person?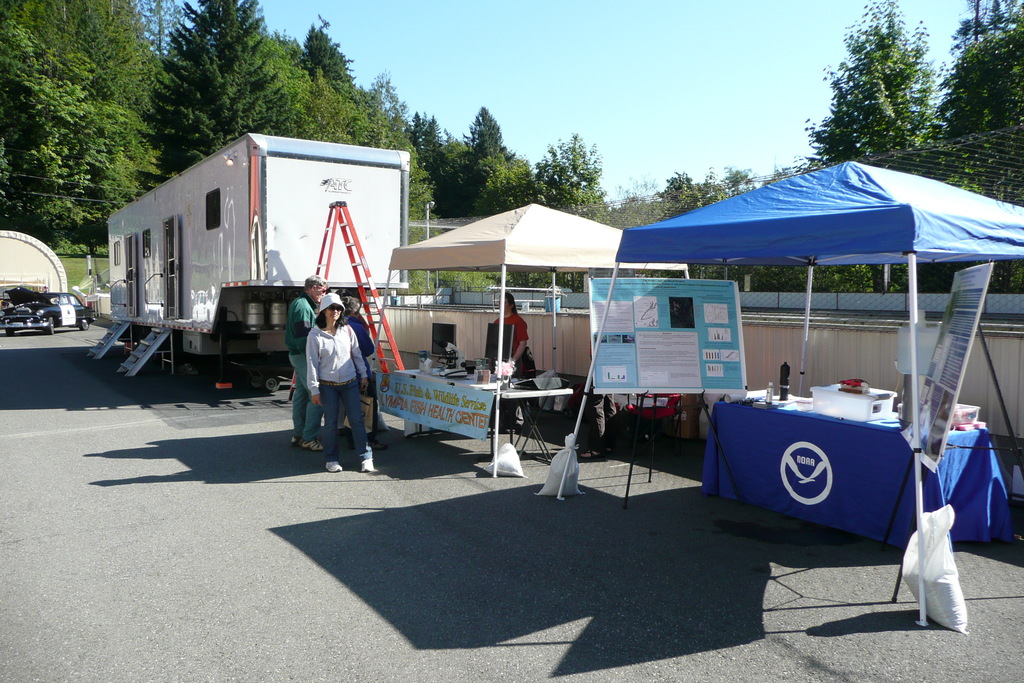
Rect(344, 295, 383, 452)
